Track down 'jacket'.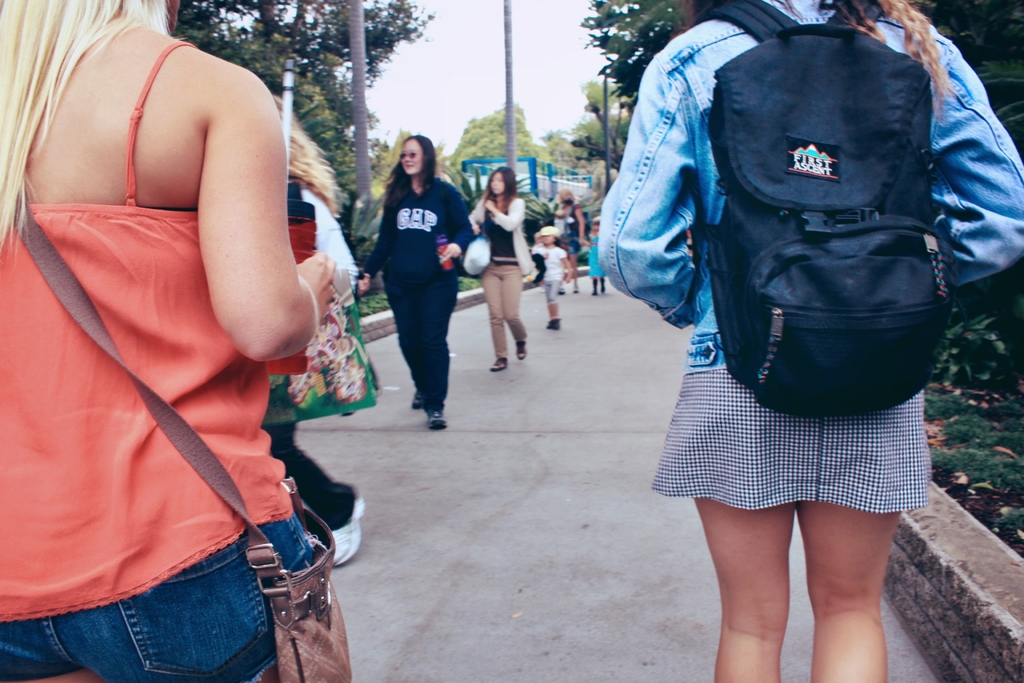
Tracked to rect(467, 187, 540, 283).
